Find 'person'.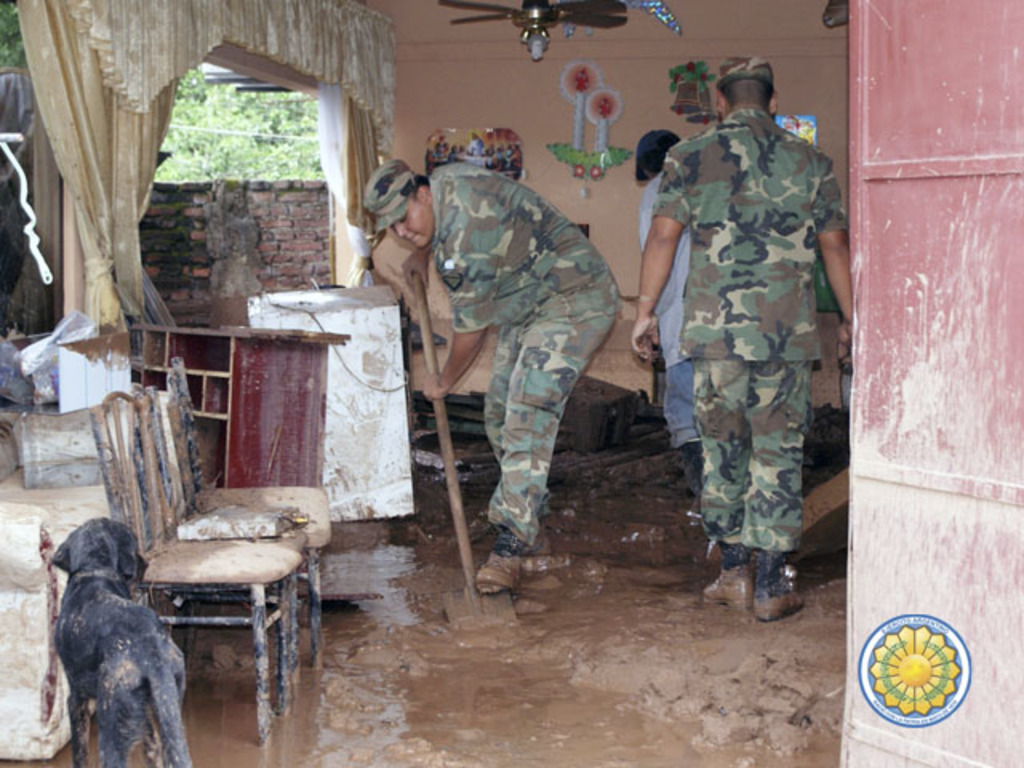
[left=629, top=123, right=696, bottom=498].
